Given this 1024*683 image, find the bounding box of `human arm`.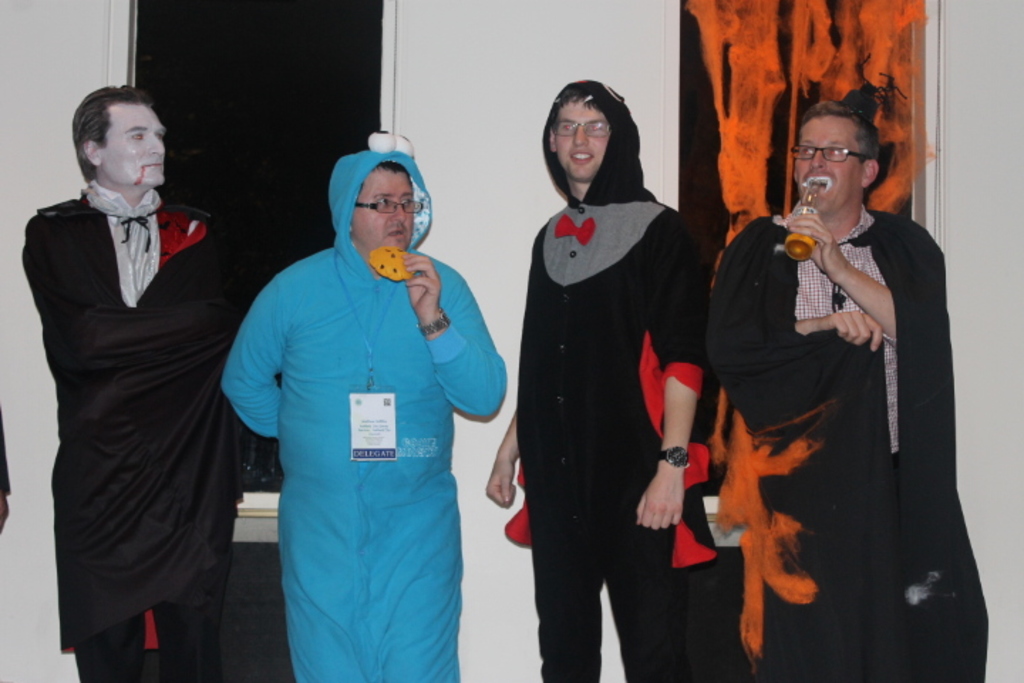
pyautogui.locateOnScreen(710, 222, 887, 428).
